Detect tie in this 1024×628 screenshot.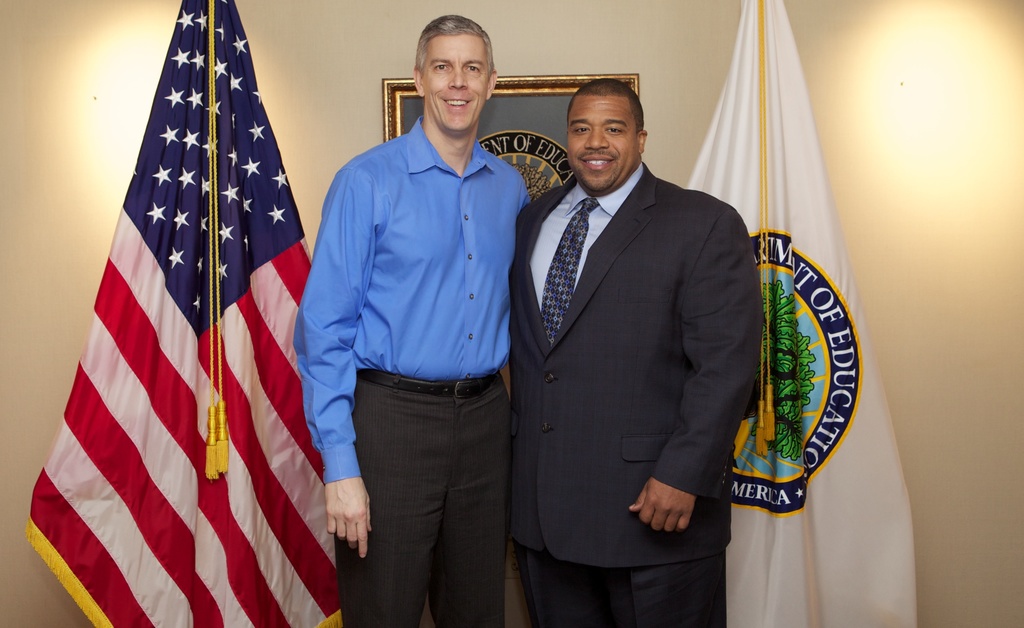
Detection: rect(541, 195, 594, 345).
